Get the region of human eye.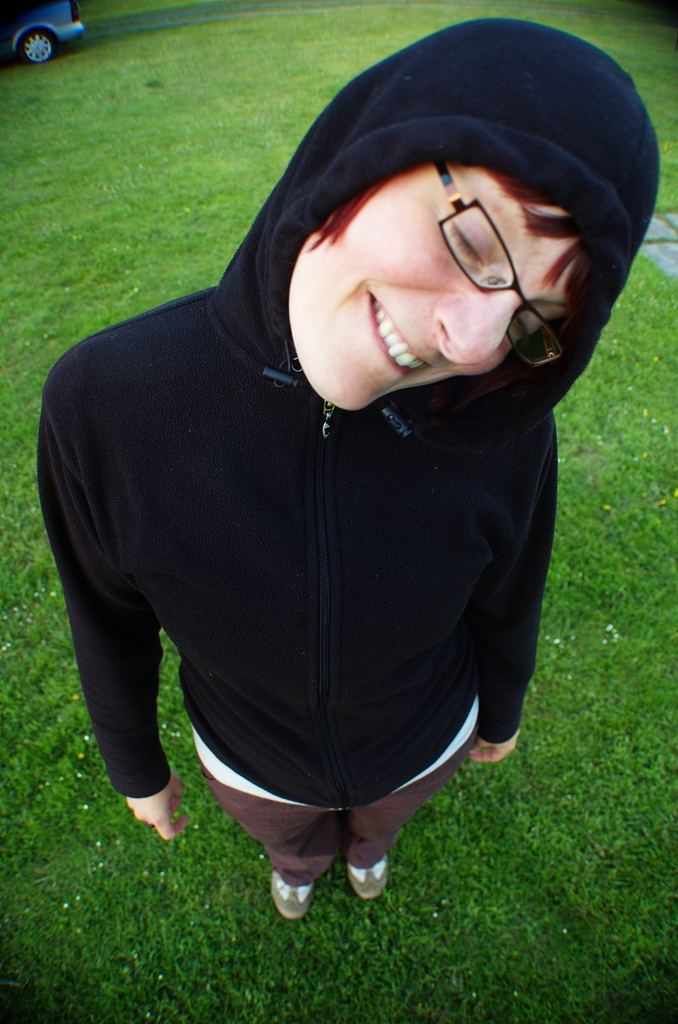
<region>454, 214, 492, 266</region>.
